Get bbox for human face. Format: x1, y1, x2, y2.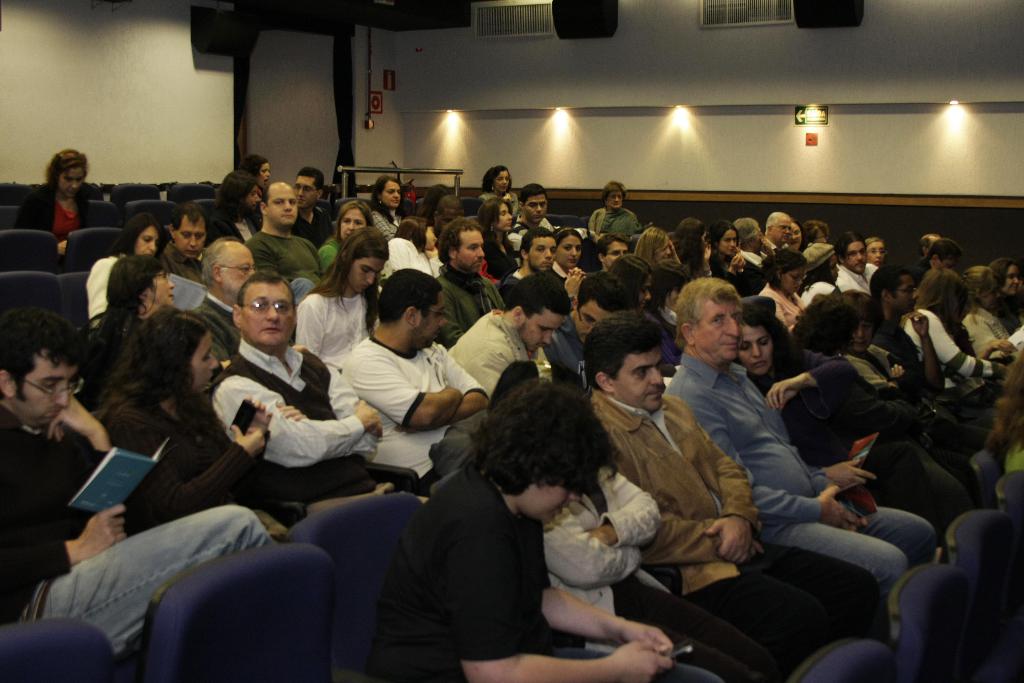
63, 168, 77, 194.
